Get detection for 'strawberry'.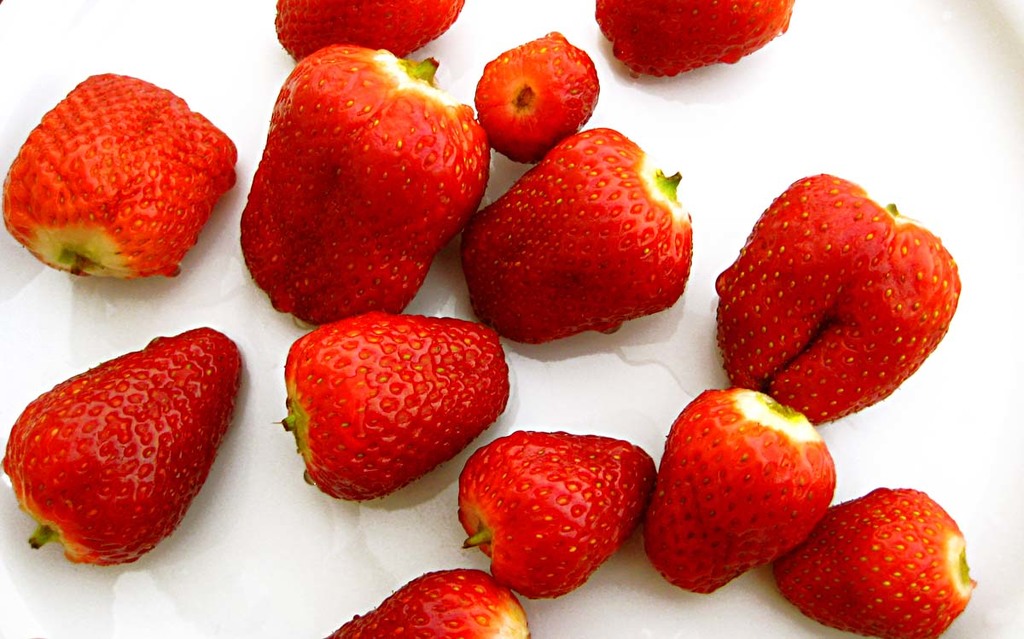
Detection: 475 30 602 162.
